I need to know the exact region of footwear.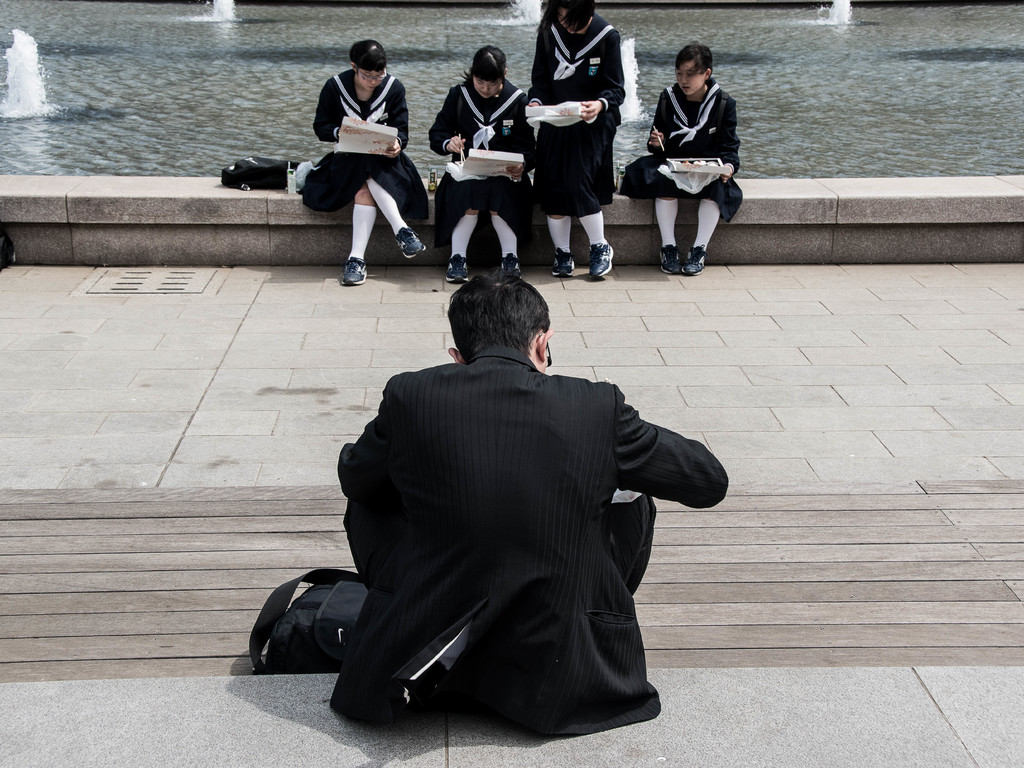
Region: box=[554, 241, 578, 279].
